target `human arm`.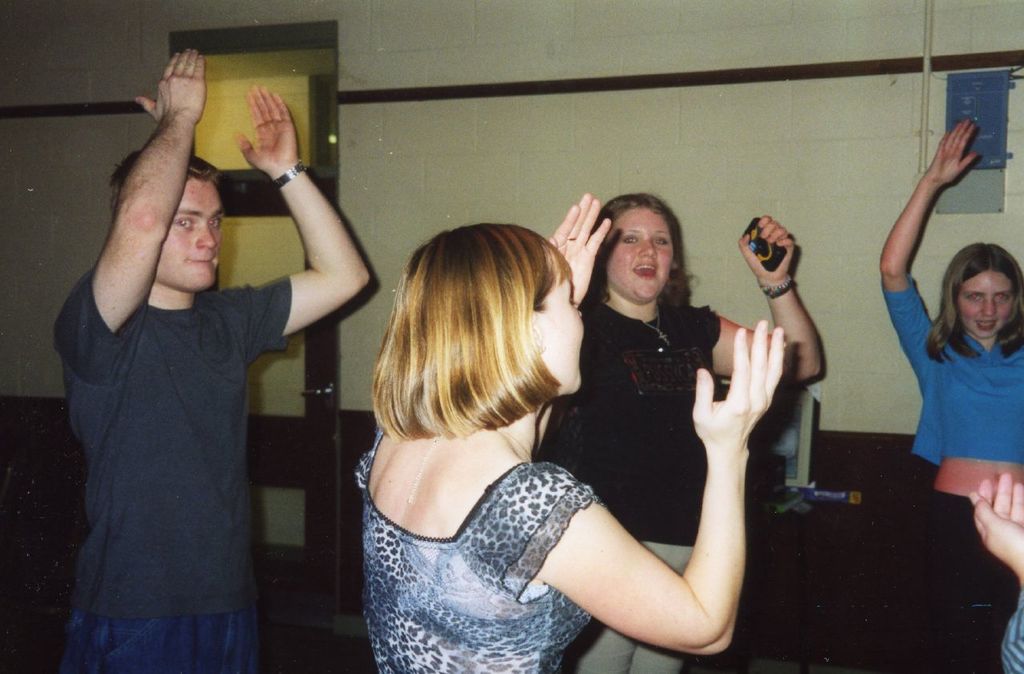
Target region: select_region(955, 469, 1023, 673).
